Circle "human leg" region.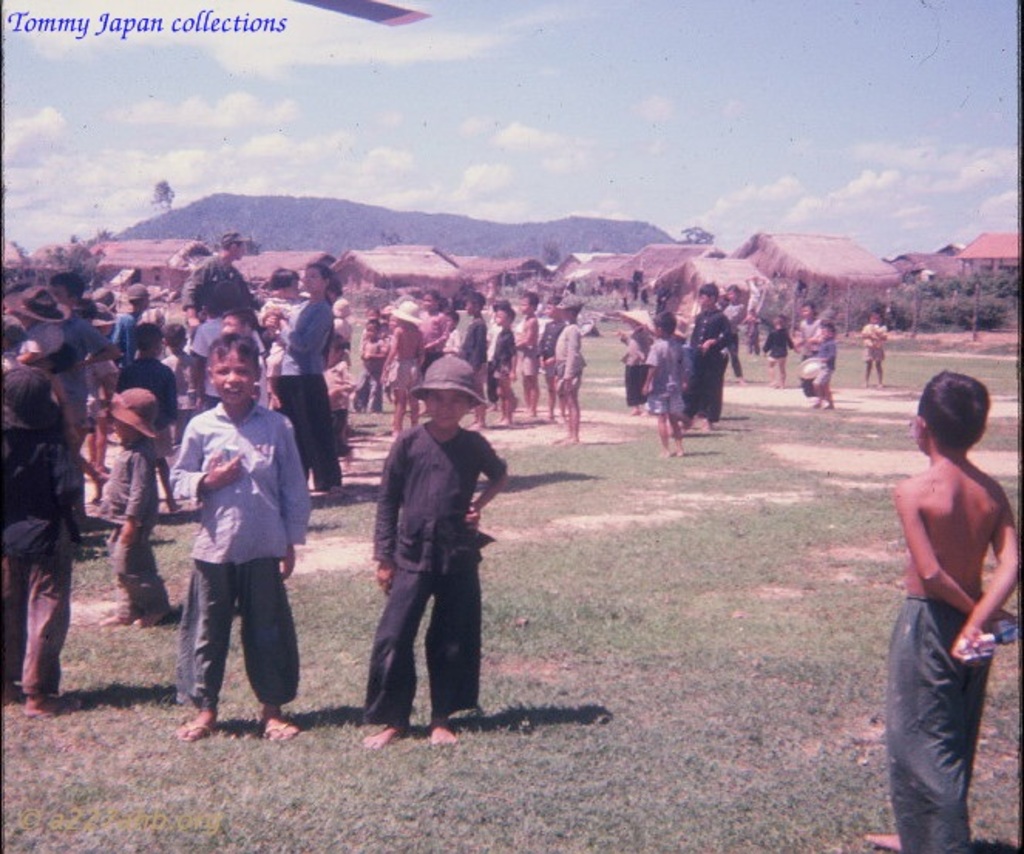
Region: Rect(230, 561, 306, 746).
